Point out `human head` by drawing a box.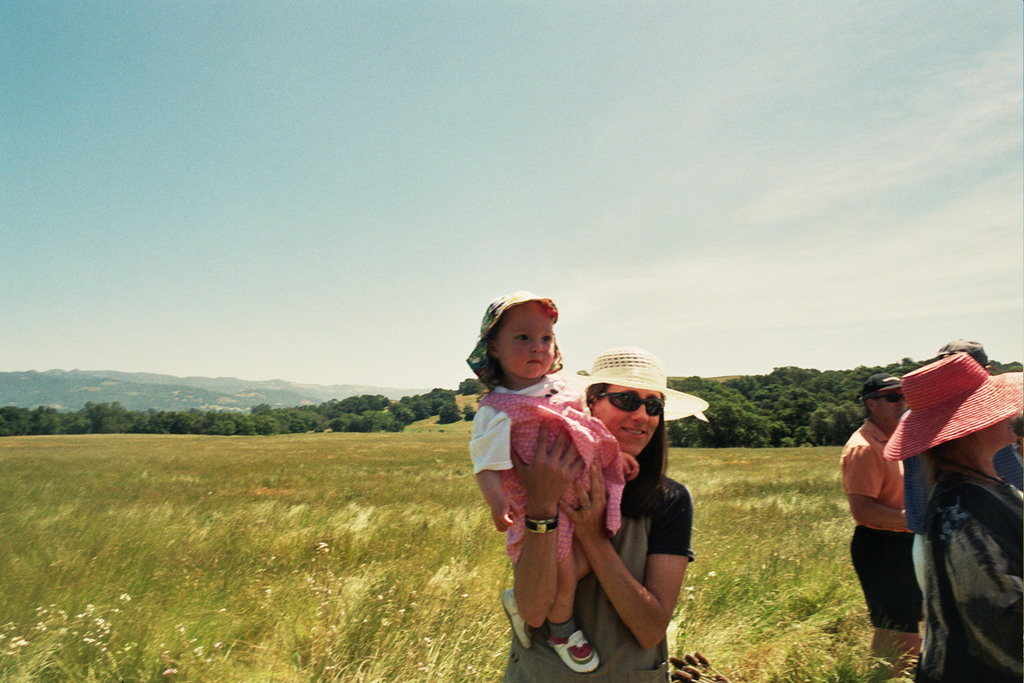
bbox(494, 297, 563, 392).
